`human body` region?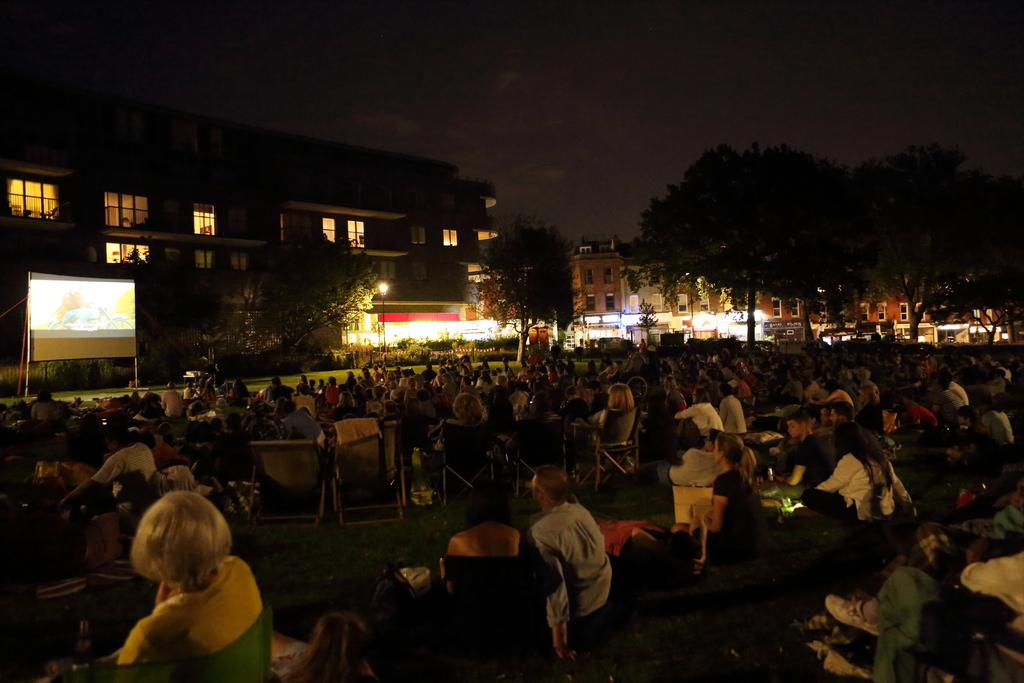
[438, 392, 491, 452]
